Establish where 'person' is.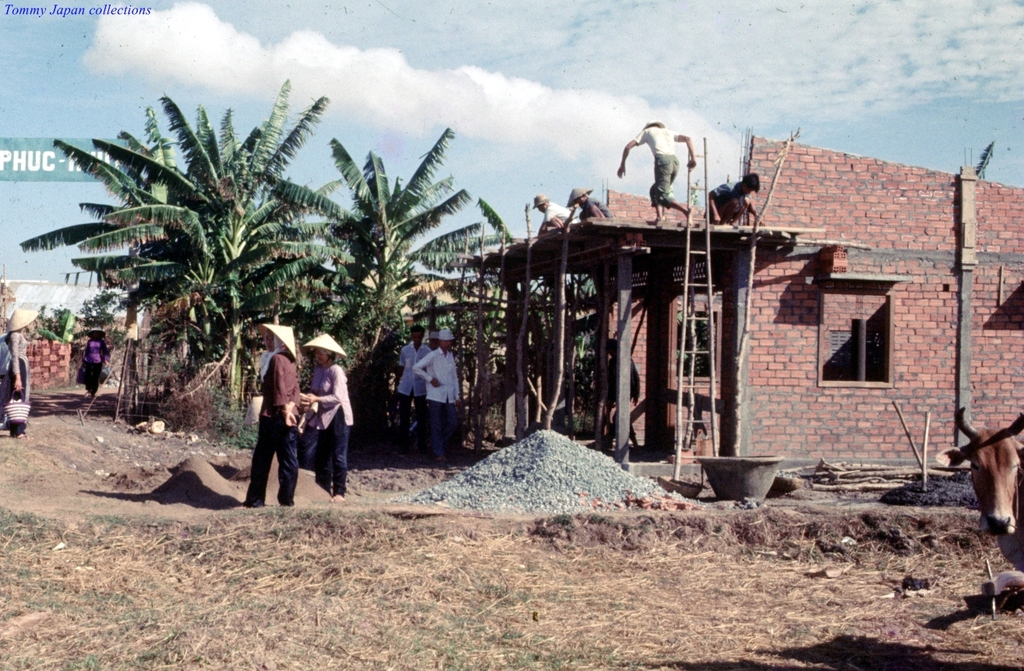
Established at (x1=705, y1=171, x2=759, y2=224).
